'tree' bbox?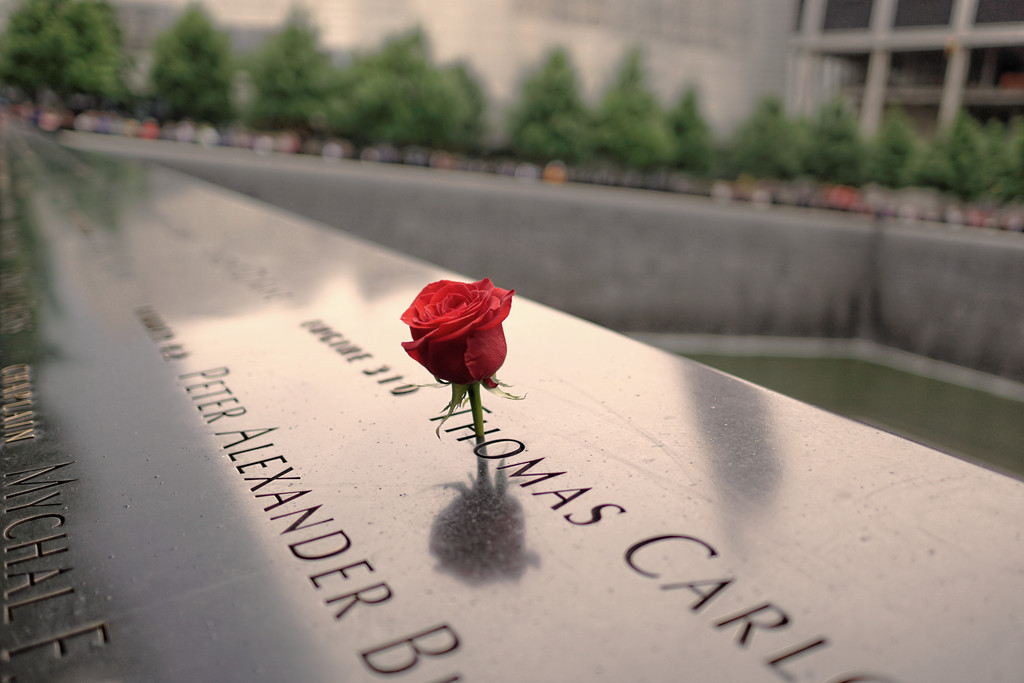
crop(667, 89, 713, 186)
